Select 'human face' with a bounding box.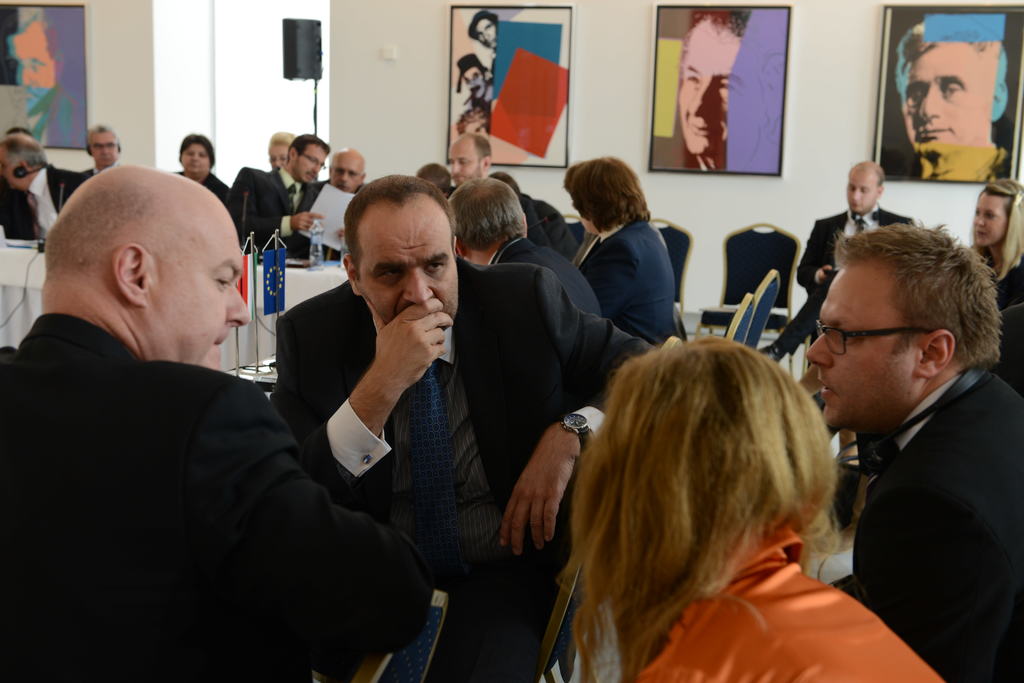
294, 147, 328, 186.
